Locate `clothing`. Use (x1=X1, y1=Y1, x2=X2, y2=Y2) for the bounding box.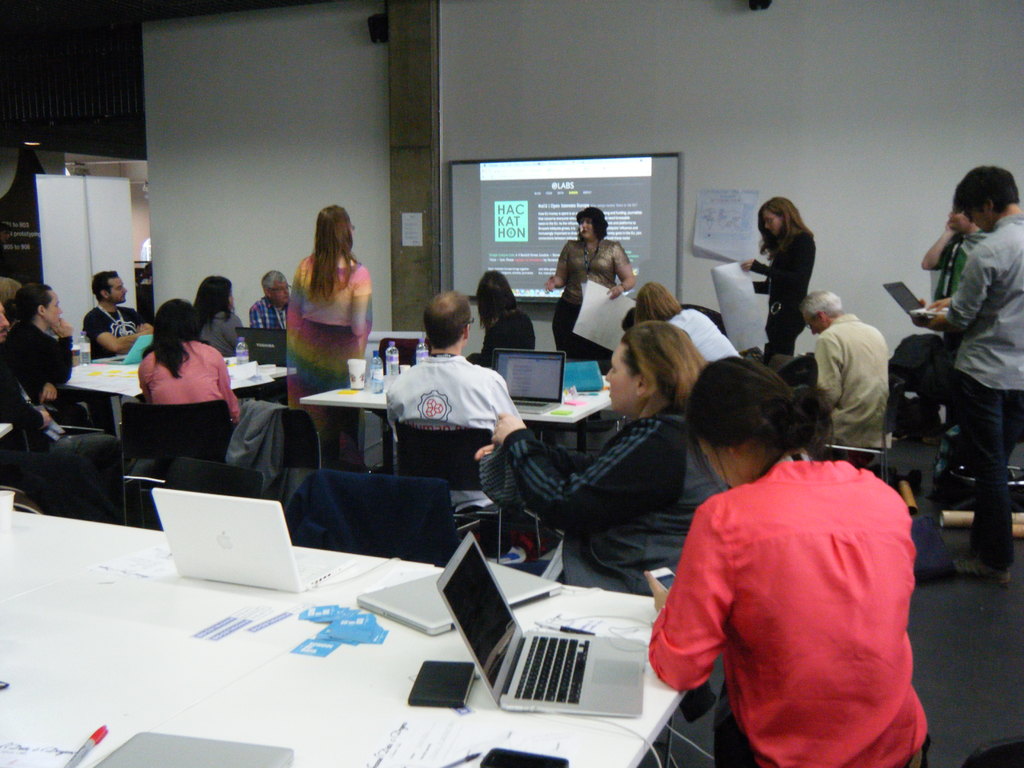
(x1=950, y1=213, x2=1023, y2=559).
